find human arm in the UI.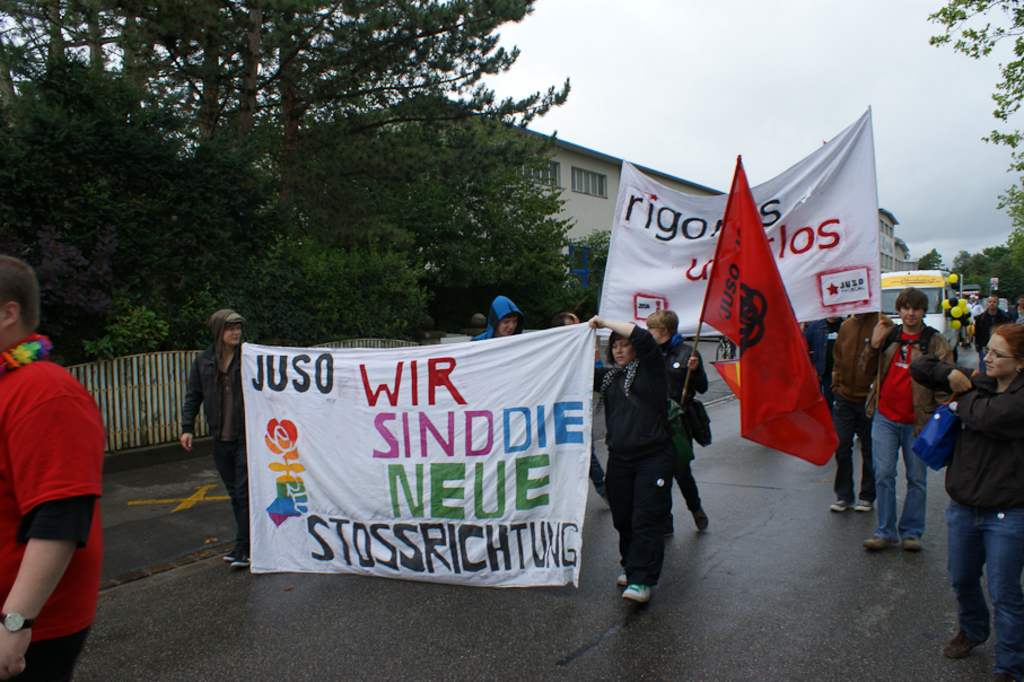
UI element at x1=676 y1=343 x2=707 y2=392.
